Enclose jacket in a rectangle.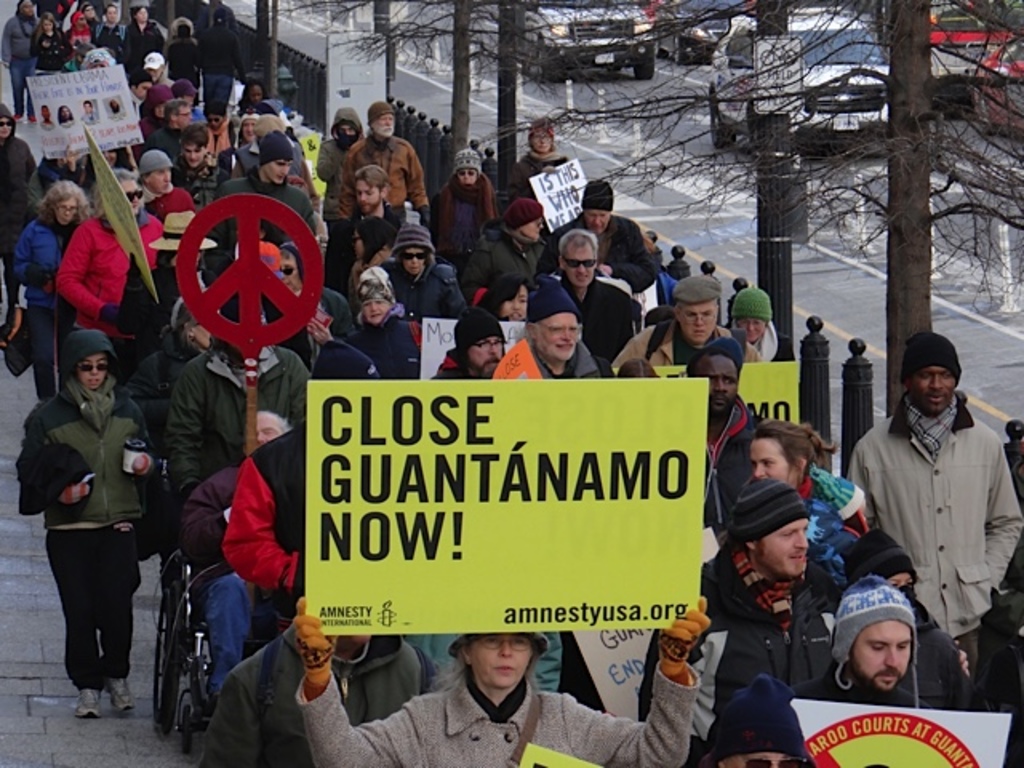
[left=181, top=467, right=243, bottom=566].
